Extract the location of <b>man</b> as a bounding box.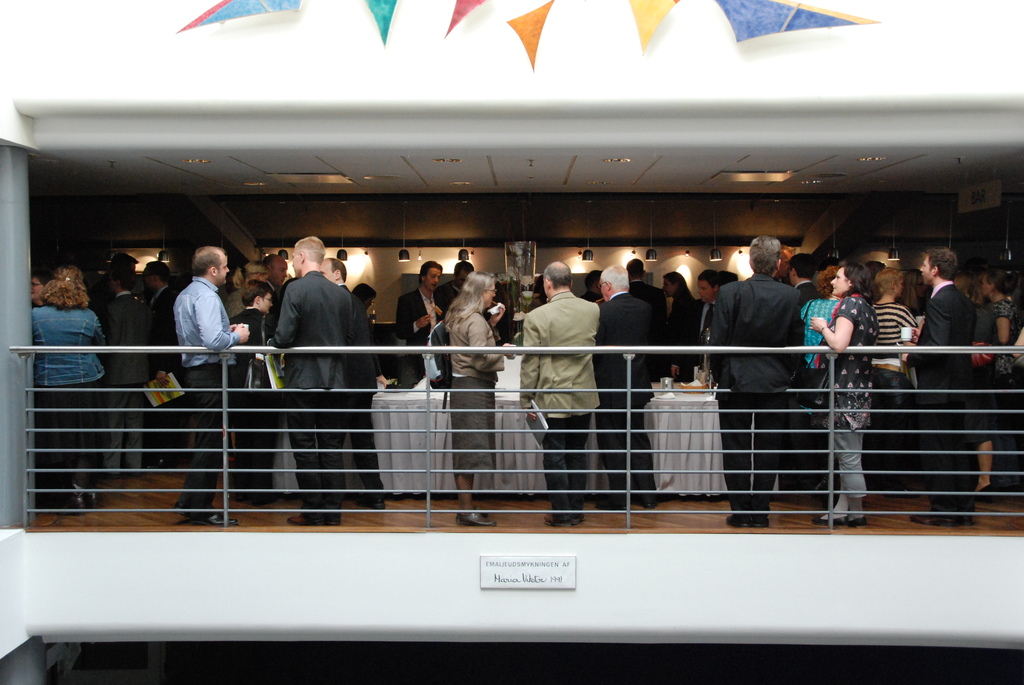
bbox=[682, 267, 721, 351].
